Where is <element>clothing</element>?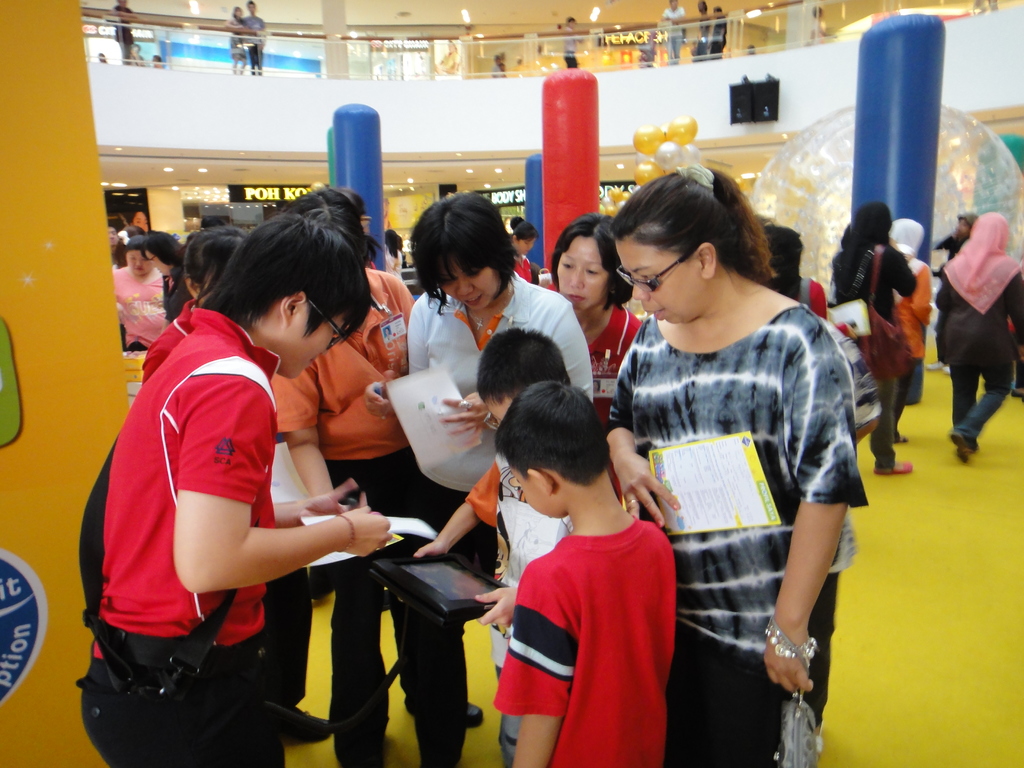
rect(763, 228, 832, 321).
